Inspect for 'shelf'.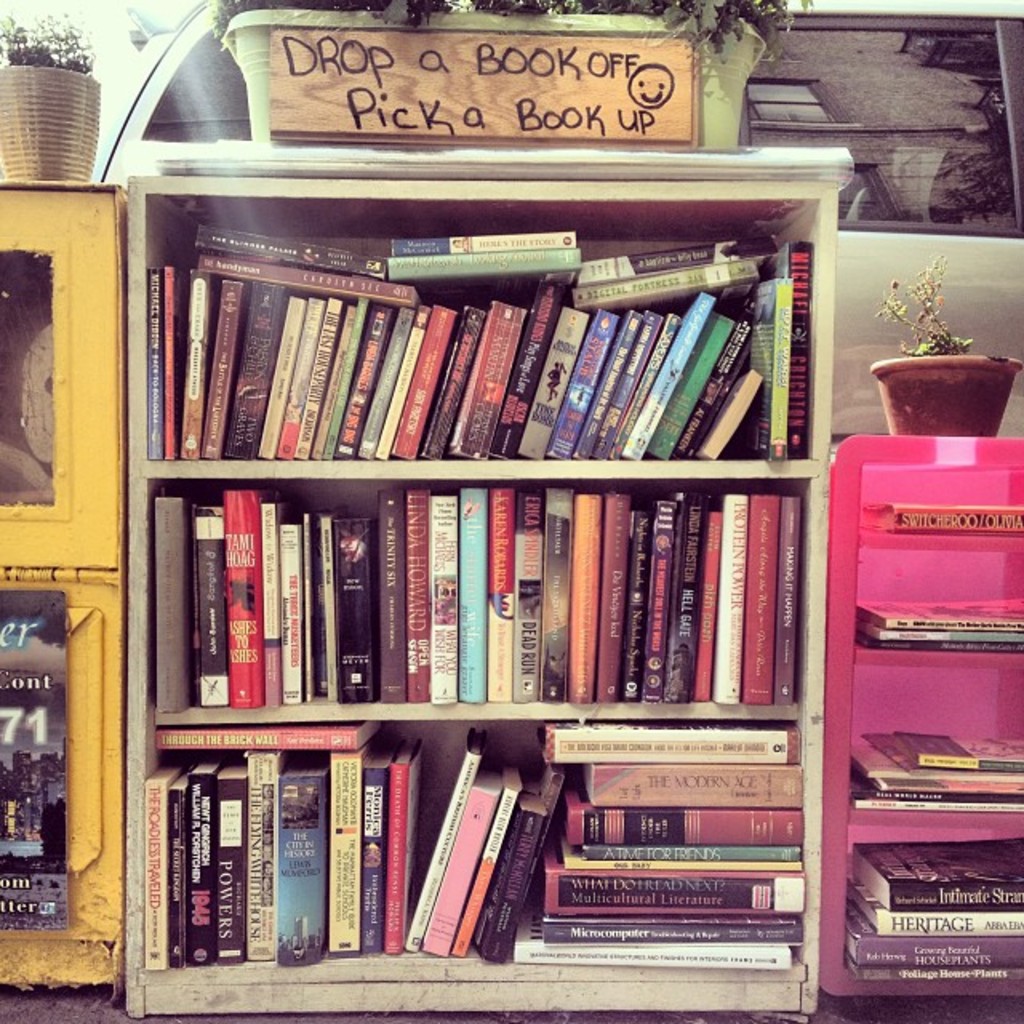
Inspection: locate(854, 528, 1021, 637).
